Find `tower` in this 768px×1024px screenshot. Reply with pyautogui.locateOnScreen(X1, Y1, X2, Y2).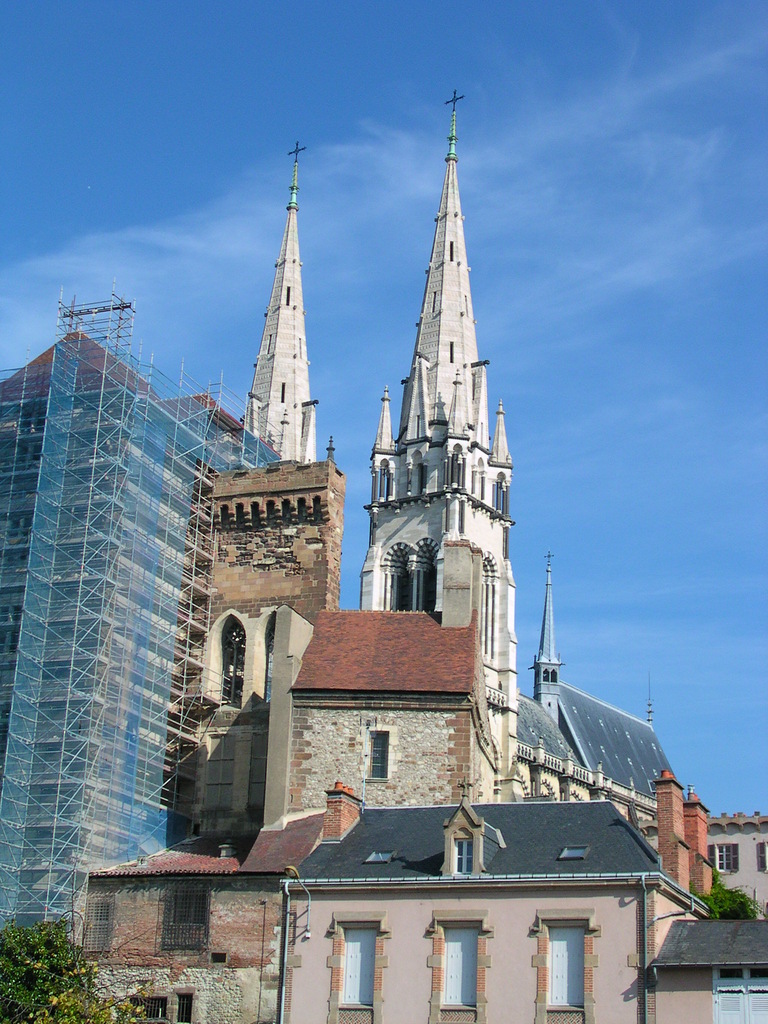
pyautogui.locateOnScreen(245, 140, 315, 461).
